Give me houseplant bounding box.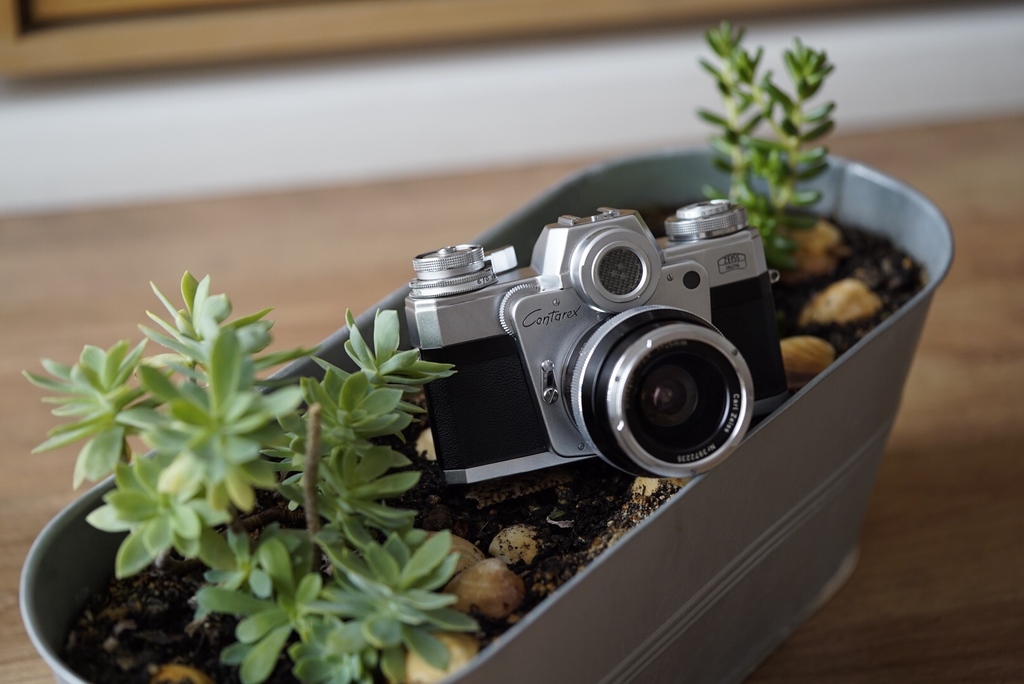
17, 20, 960, 683.
